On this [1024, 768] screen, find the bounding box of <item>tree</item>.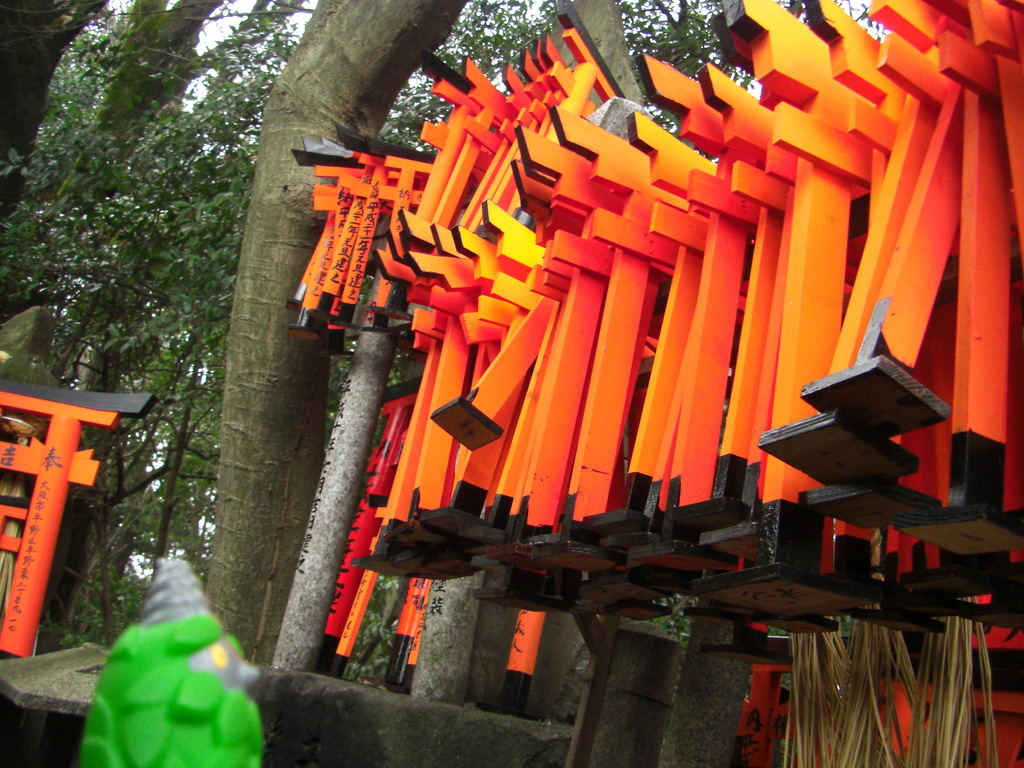
Bounding box: pyautogui.locateOnScreen(0, 0, 259, 573).
